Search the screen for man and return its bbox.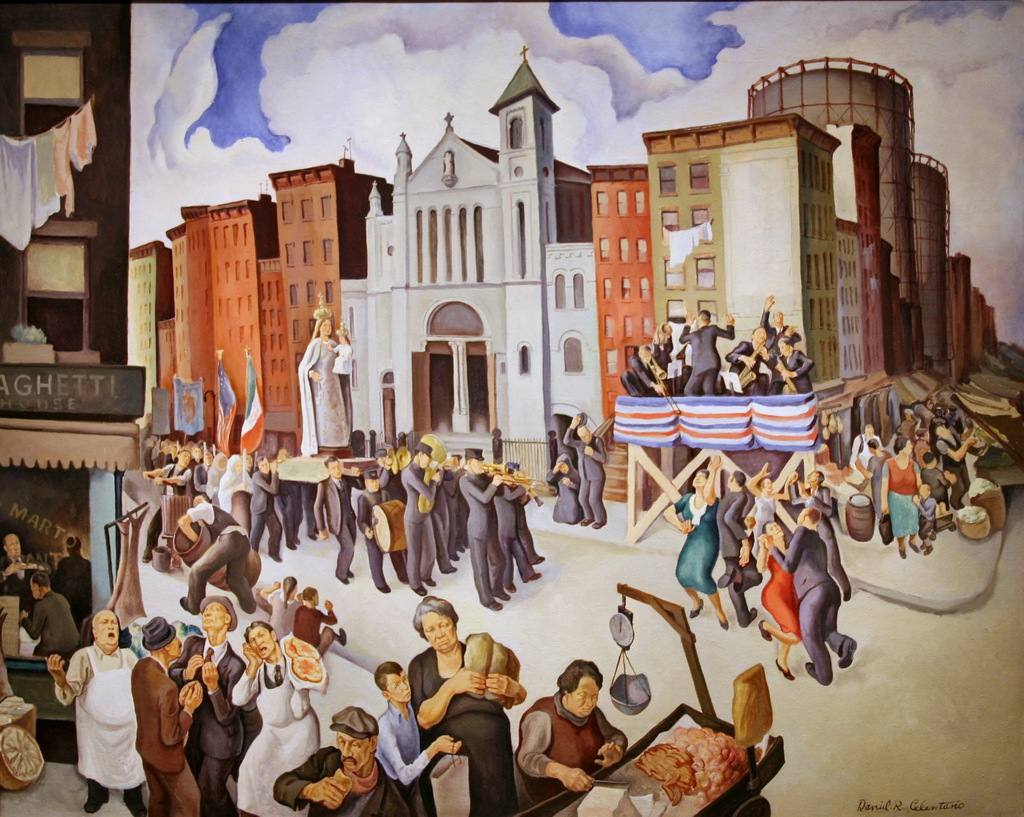
Found: pyautogui.locateOnScreen(178, 491, 257, 613).
